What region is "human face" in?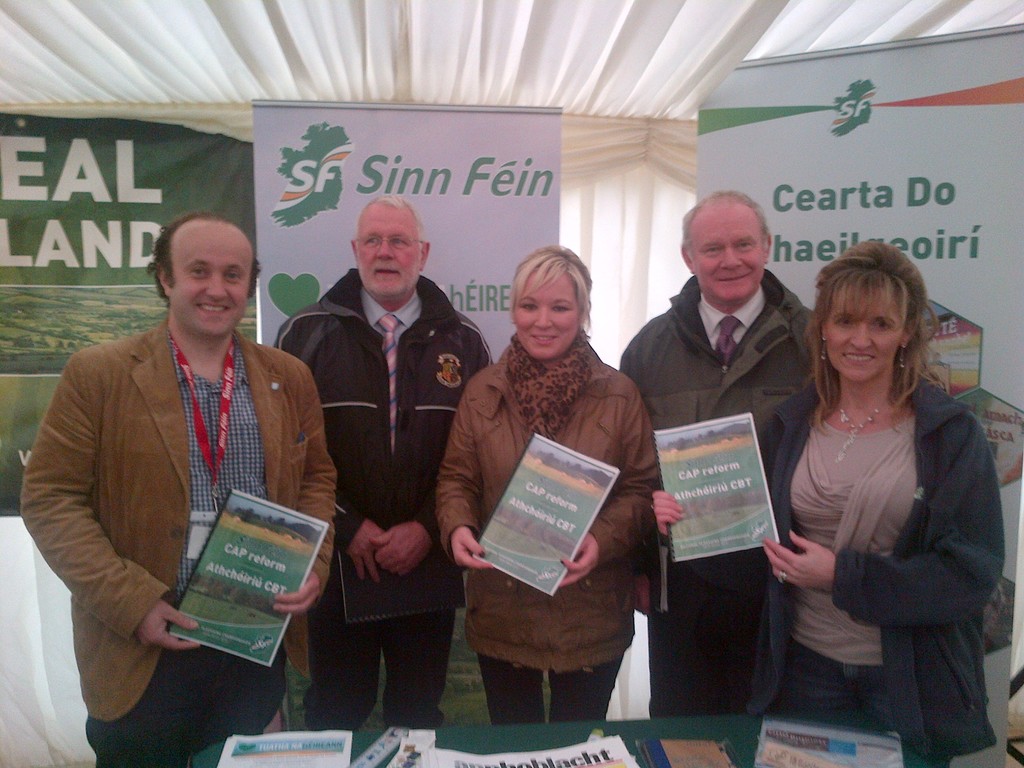
box(682, 204, 767, 306).
